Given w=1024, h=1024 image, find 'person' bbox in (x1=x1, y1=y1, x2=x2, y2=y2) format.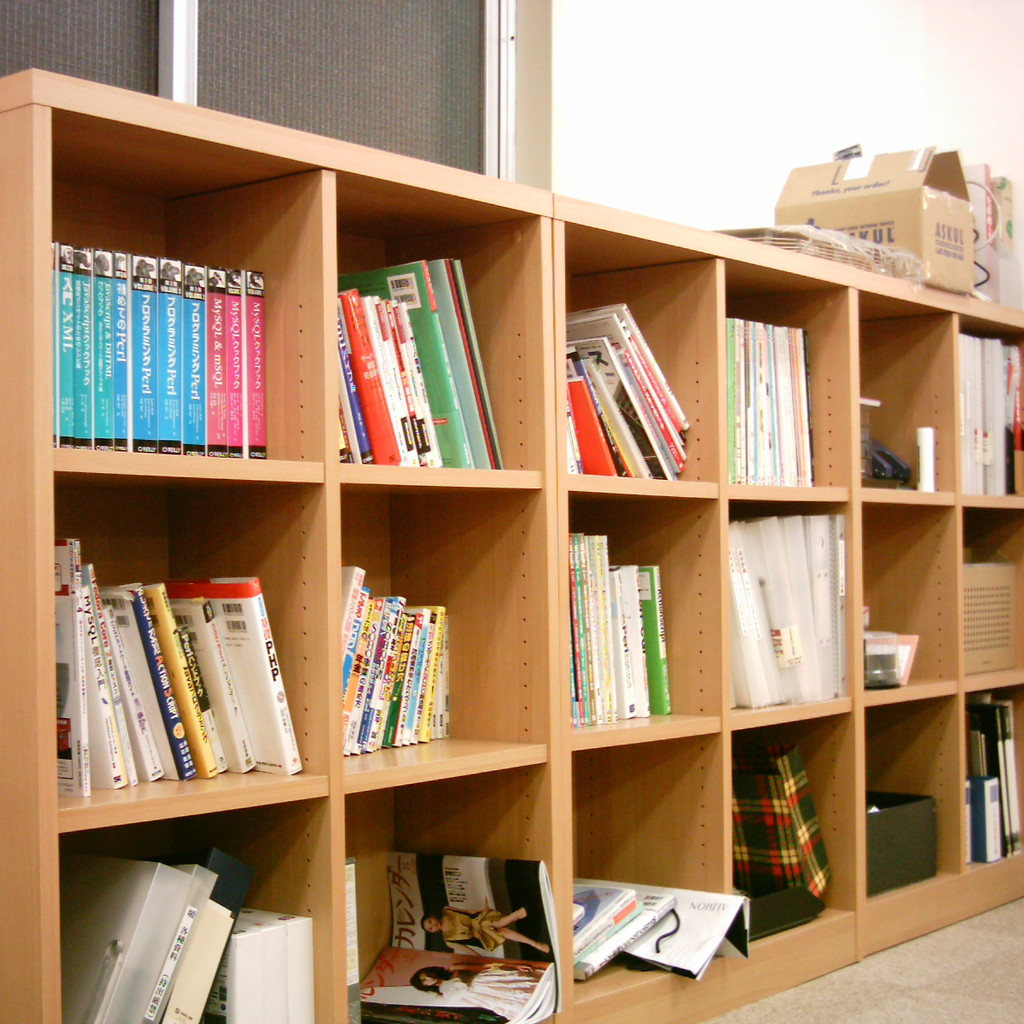
(x1=421, y1=904, x2=545, y2=961).
